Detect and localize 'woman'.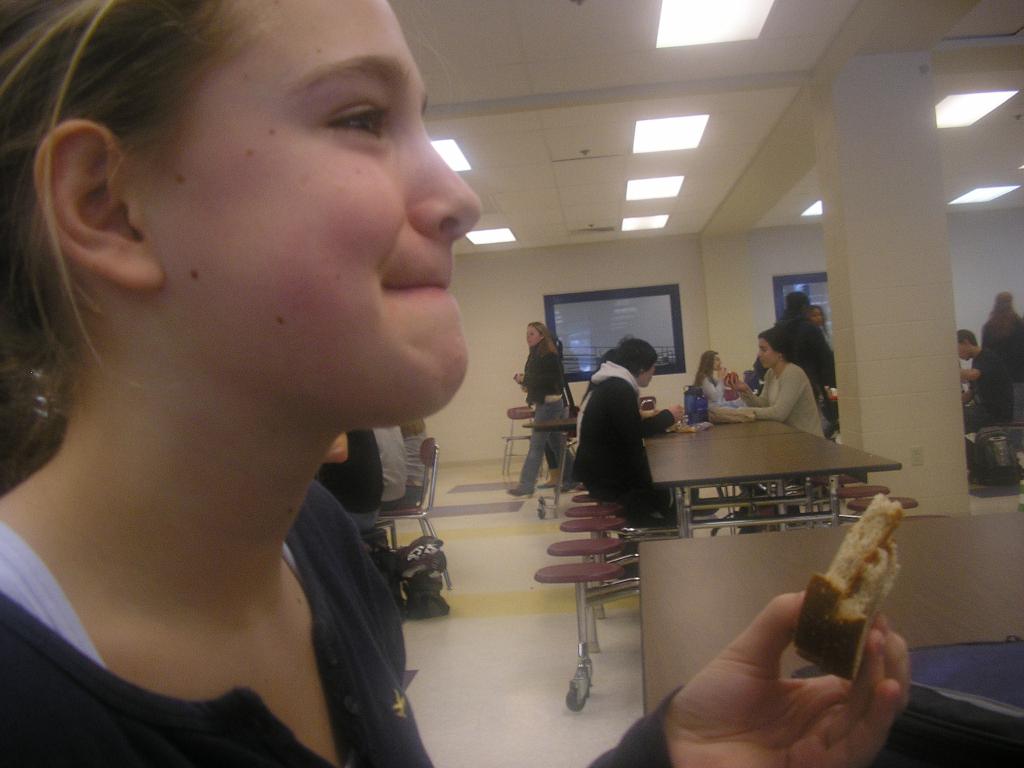
Localized at detection(0, 0, 910, 767).
